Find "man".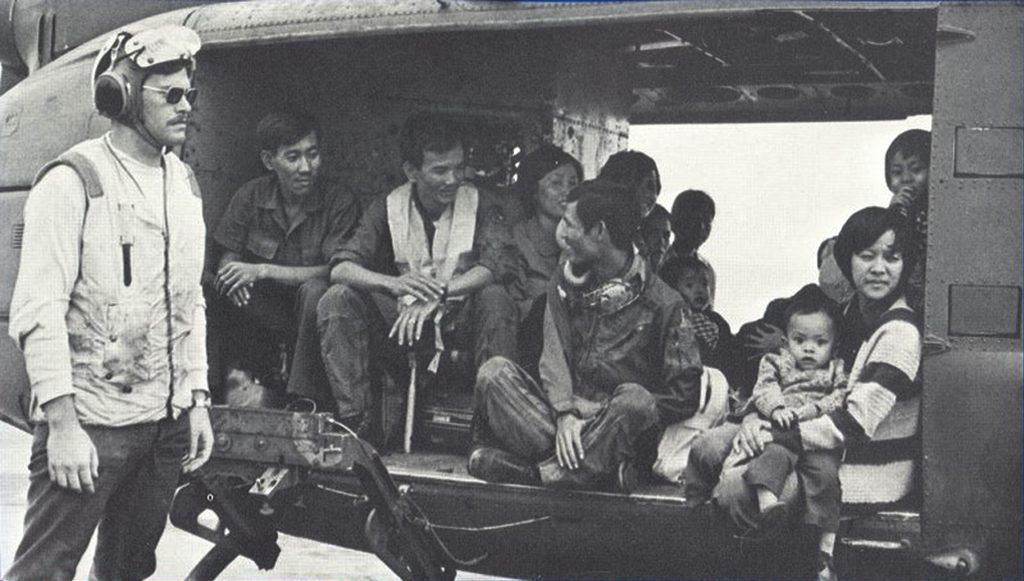
321/116/520/442.
